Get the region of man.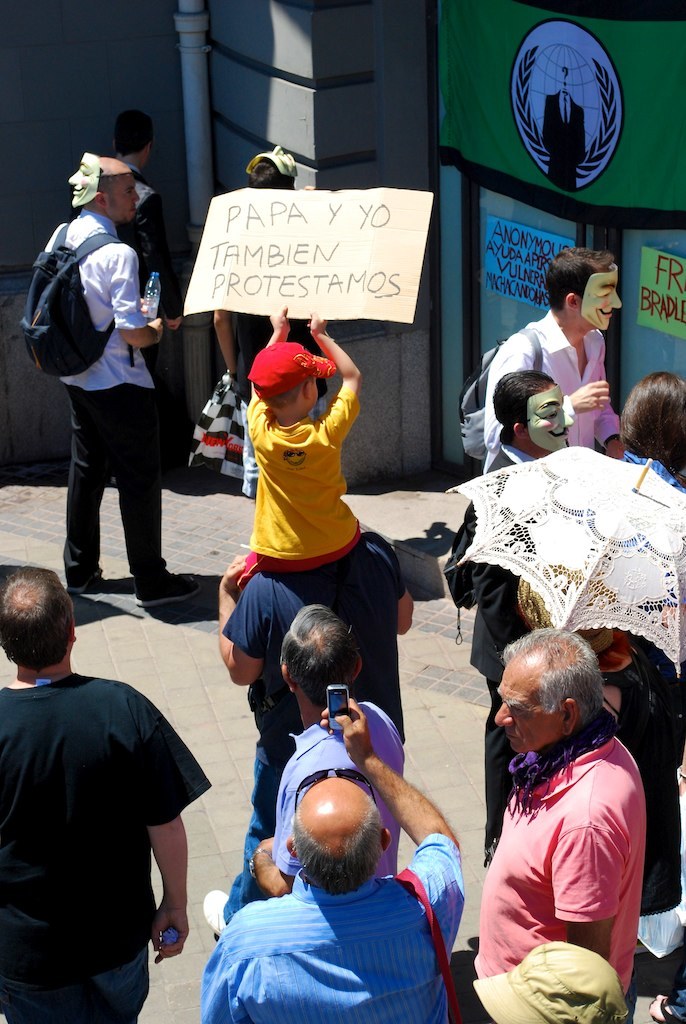
crop(101, 109, 184, 475).
